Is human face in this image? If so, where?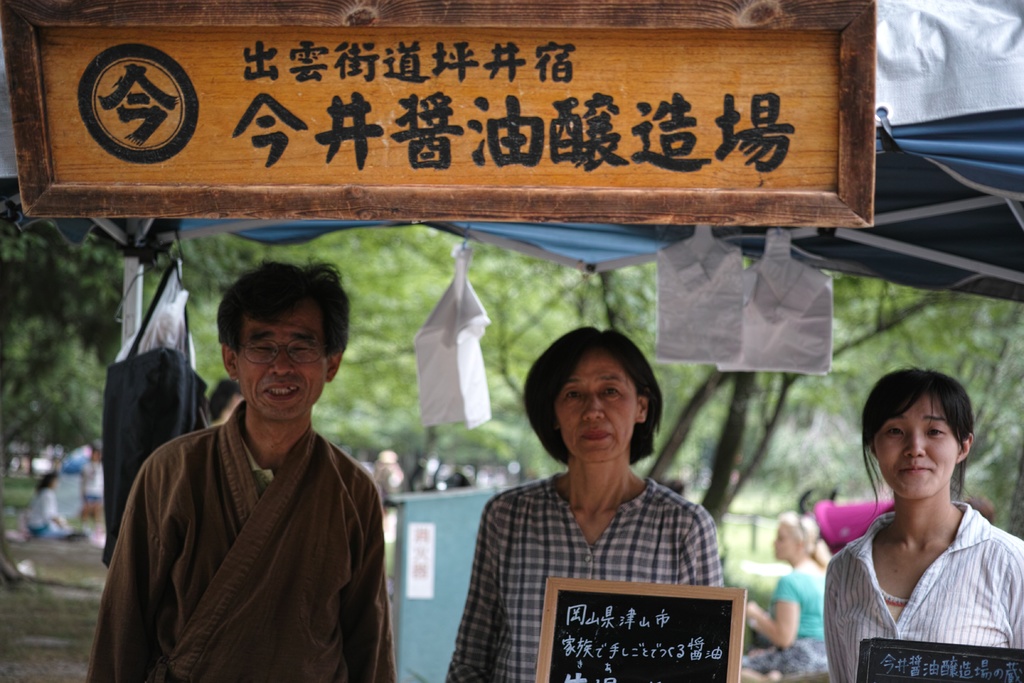
Yes, at {"x1": 237, "y1": 307, "x2": 327, "y2": 418}.
